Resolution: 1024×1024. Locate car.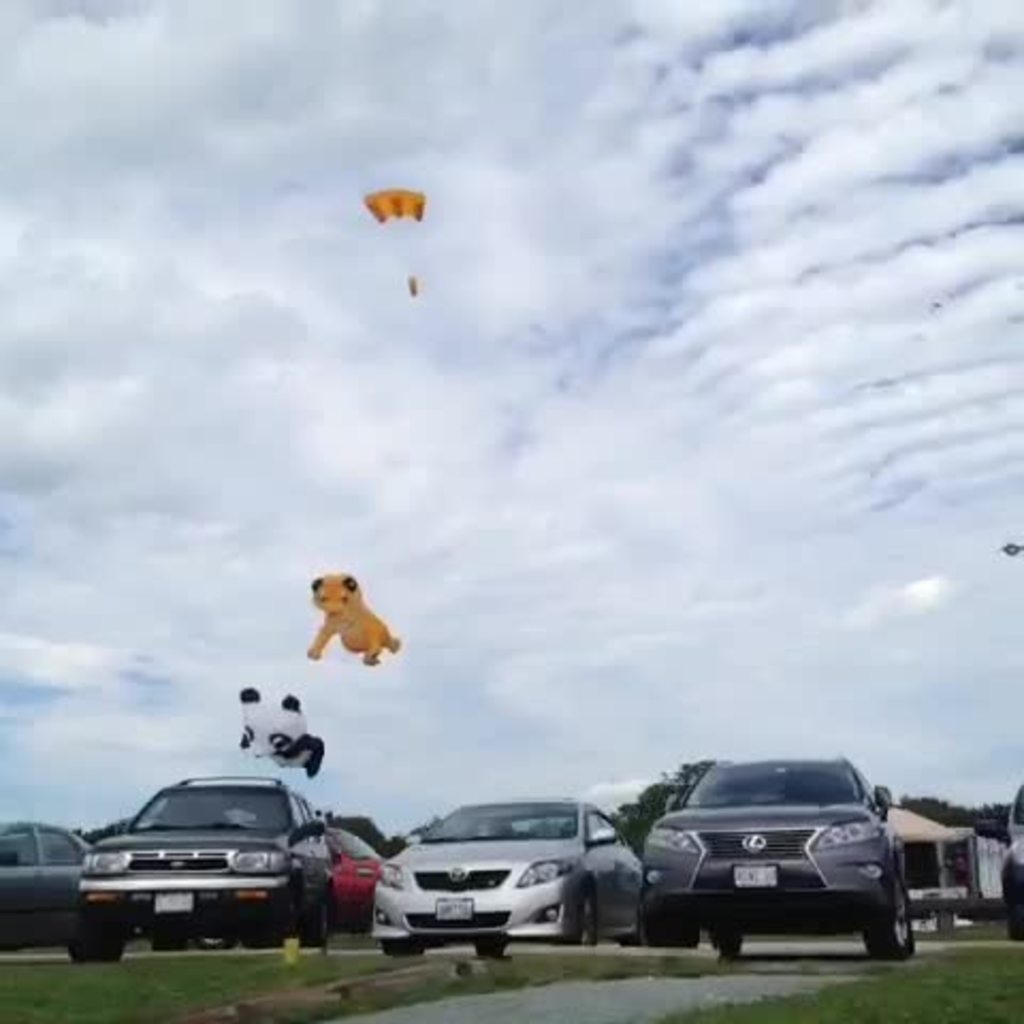
(left=977, top=785, right=1022, bottom=932).
